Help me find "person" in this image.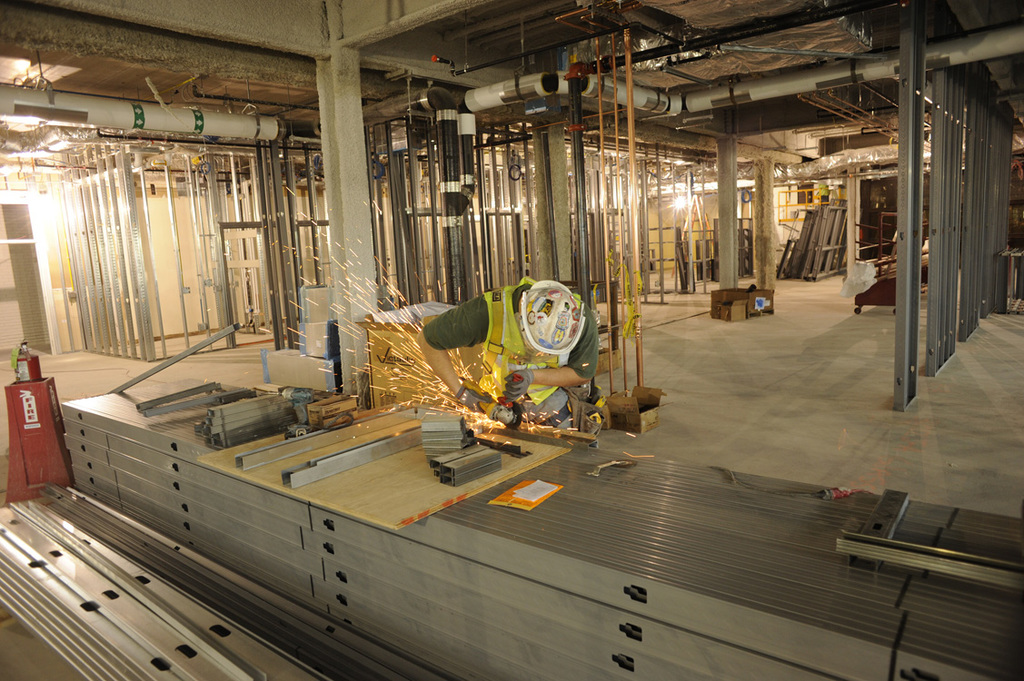
Found it: (left=413, top=279, right=600, bottom=436).
